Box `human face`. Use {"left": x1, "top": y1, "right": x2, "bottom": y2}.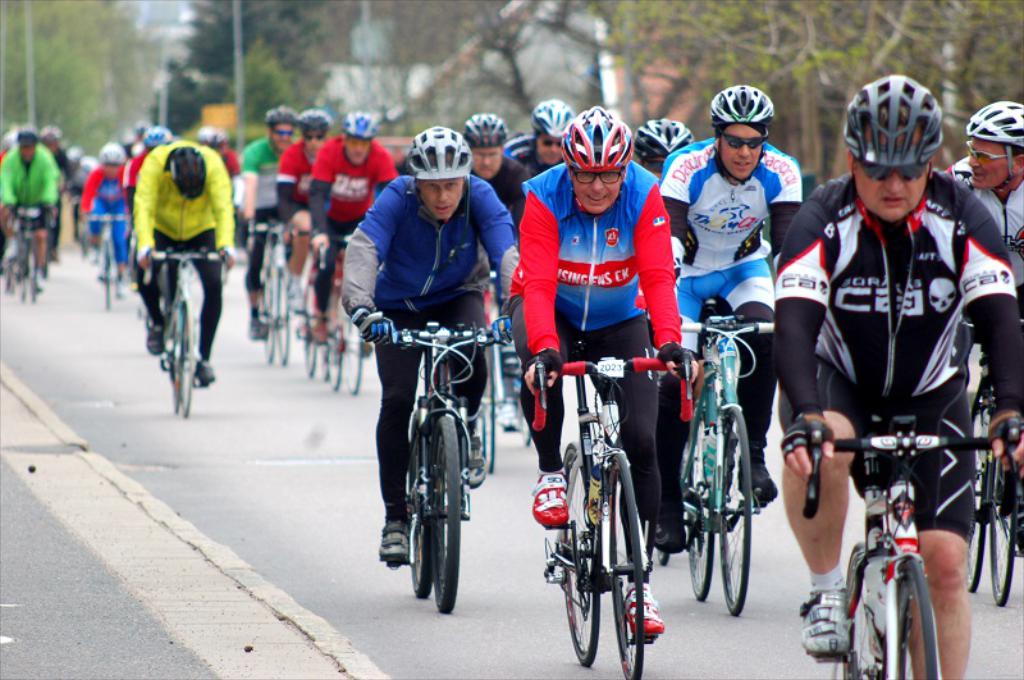
{"left": 644, "top": 156, "right": 667, "bottom": 173}.
